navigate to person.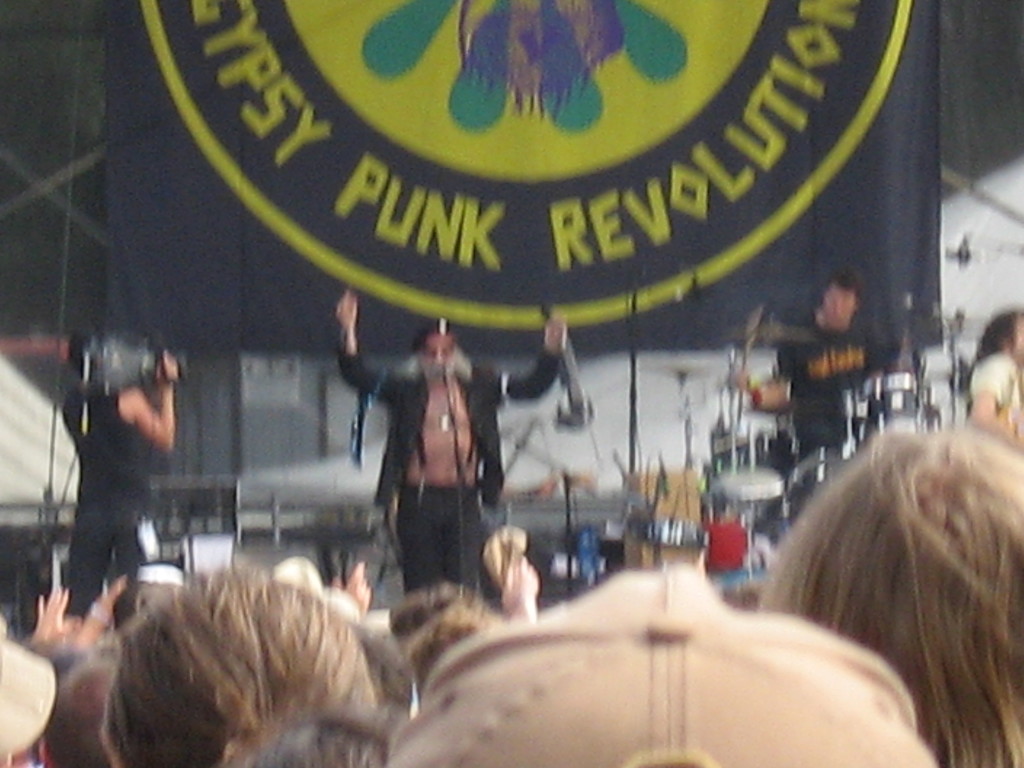
Navigation target: {"x1": 339, "y1": 285, "x2": 567, "y2": 616}.
